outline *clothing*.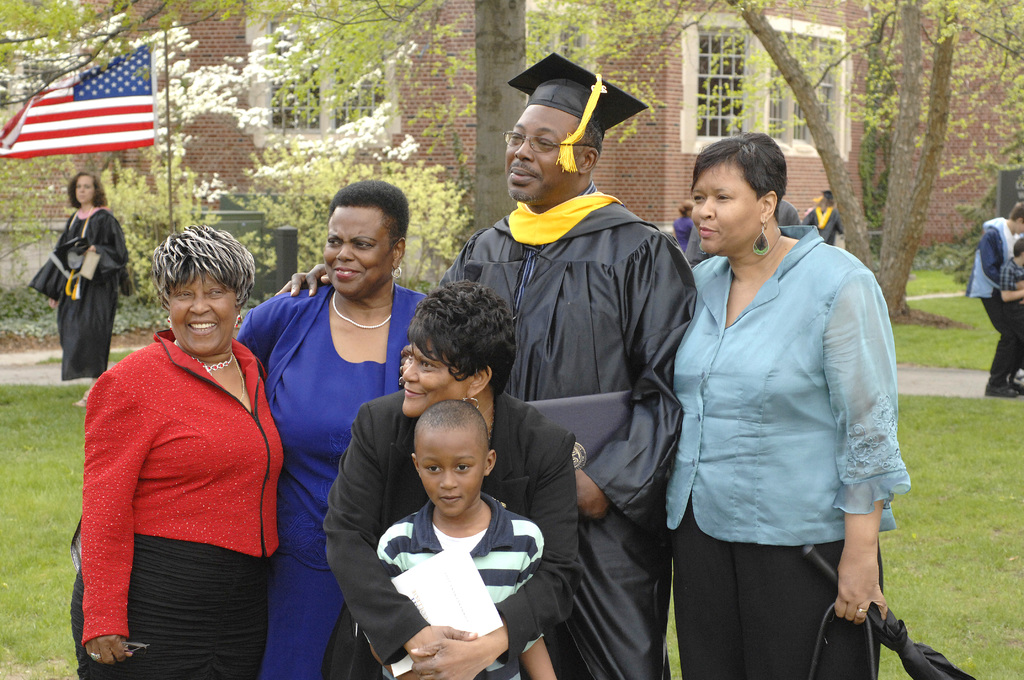
Outline: crop(349, 492, 544, 679).
